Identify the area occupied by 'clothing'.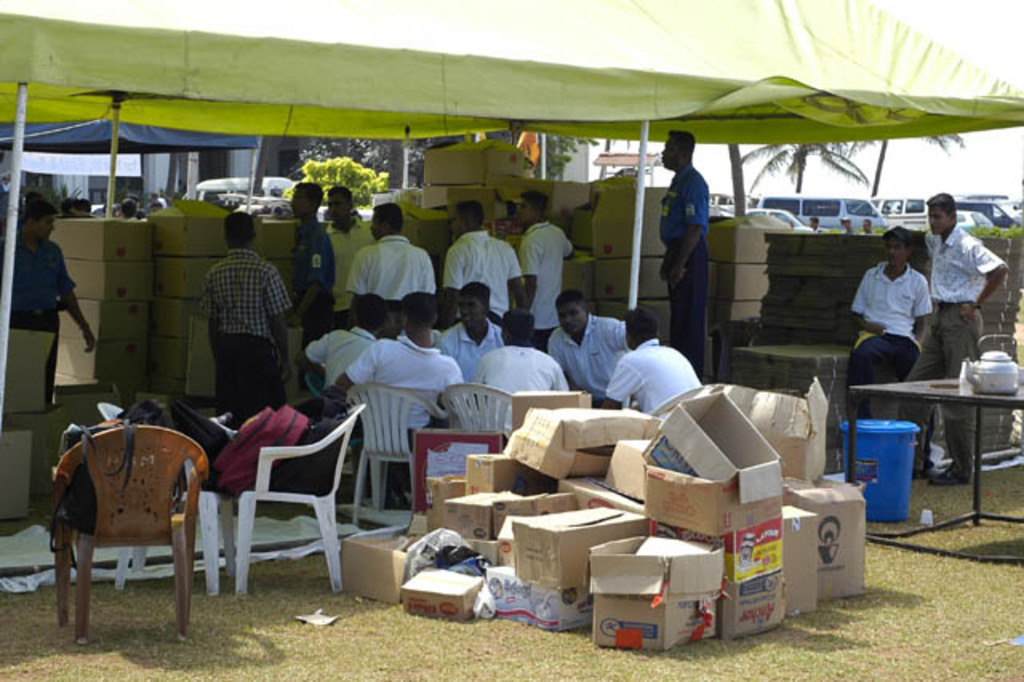
Area: left=554, top=306, right=632, bottom=405.
